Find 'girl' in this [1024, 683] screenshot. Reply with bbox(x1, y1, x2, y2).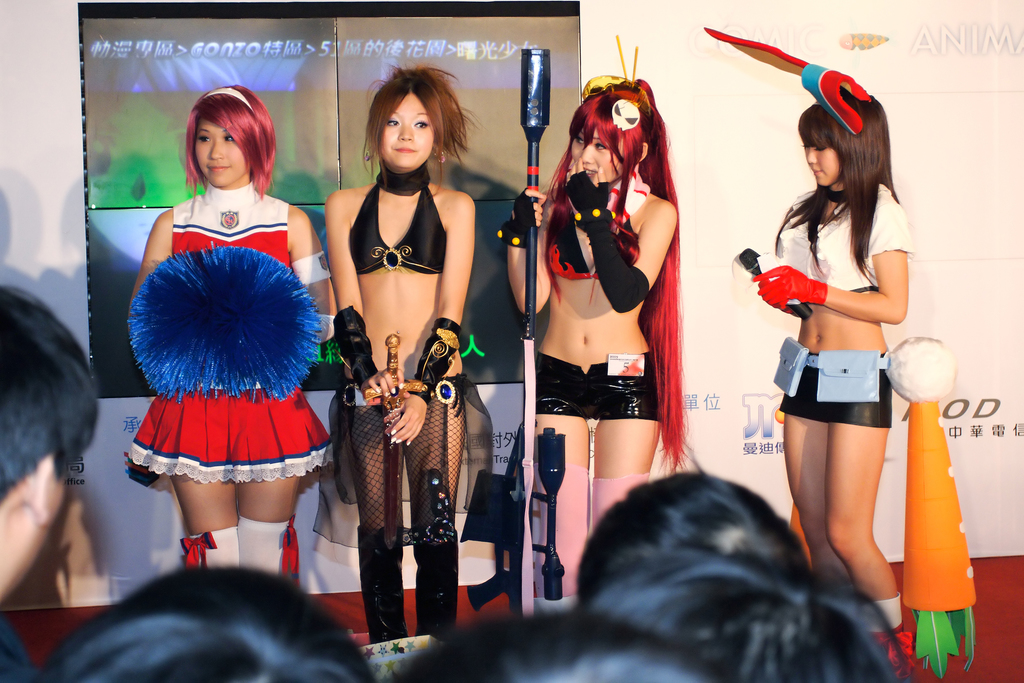
bbox(114, 85, 334, 587).
